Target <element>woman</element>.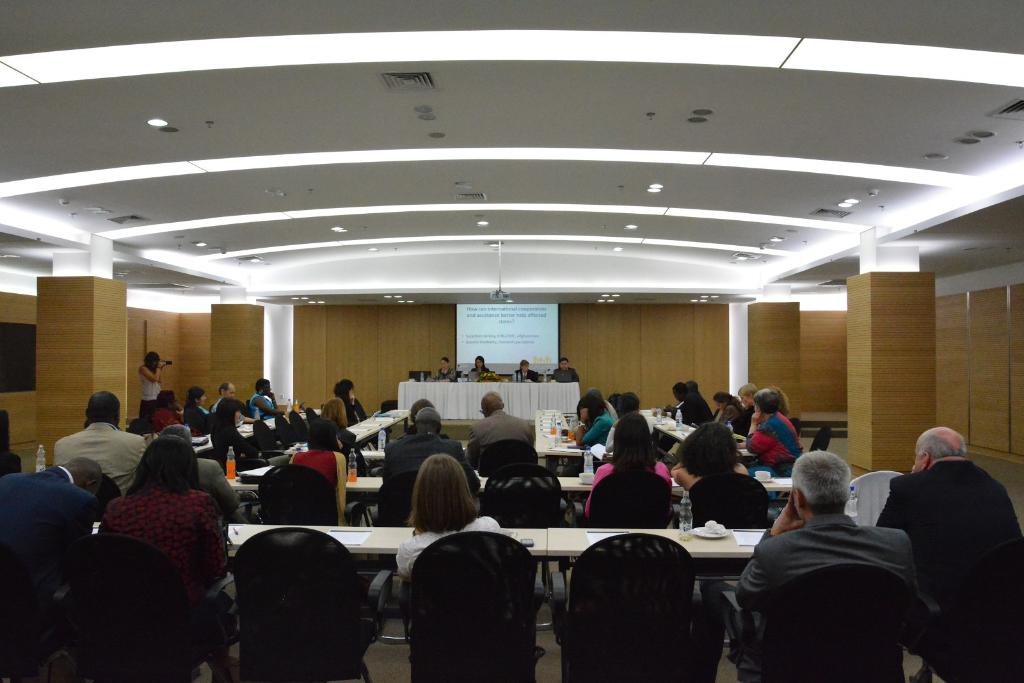
Target region: BBox(575, 395, 616, 453).
